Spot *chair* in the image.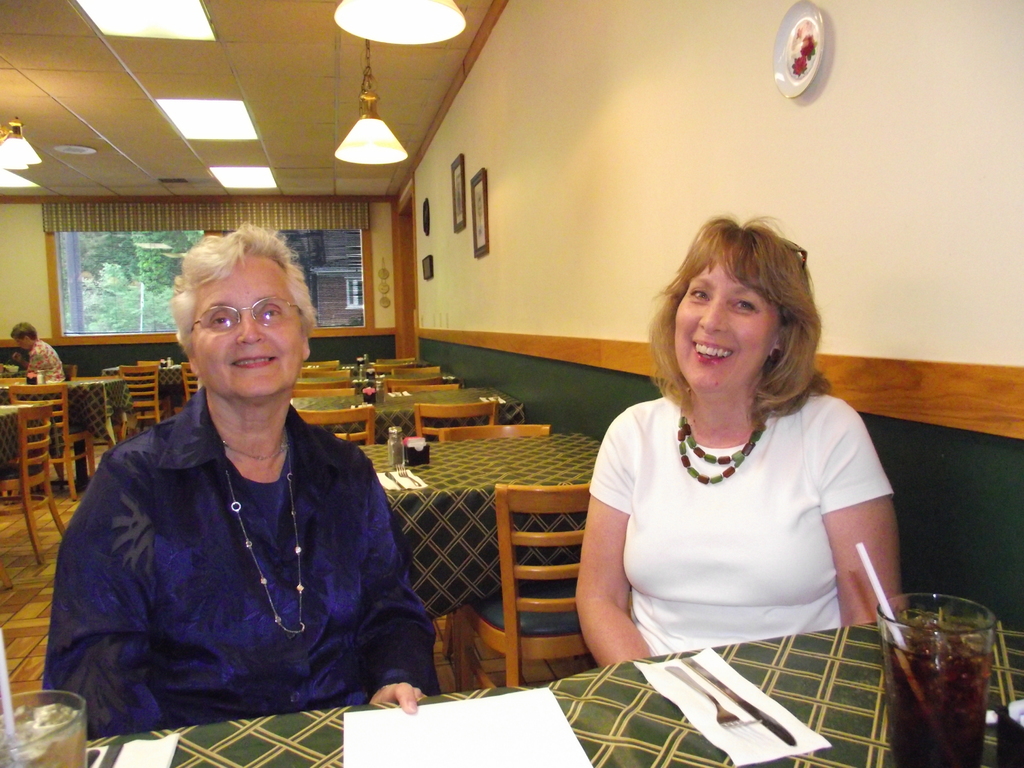
*chair* found at (440, 423, 548, 660).
